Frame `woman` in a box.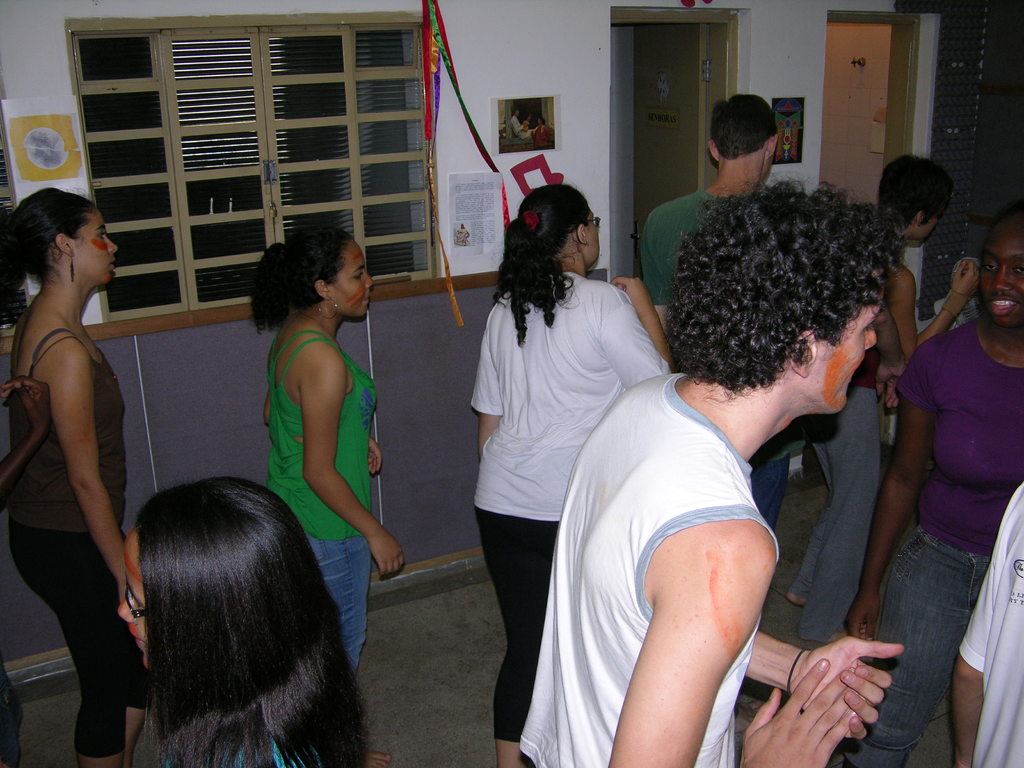
<box>782,152,979,647</box>.
